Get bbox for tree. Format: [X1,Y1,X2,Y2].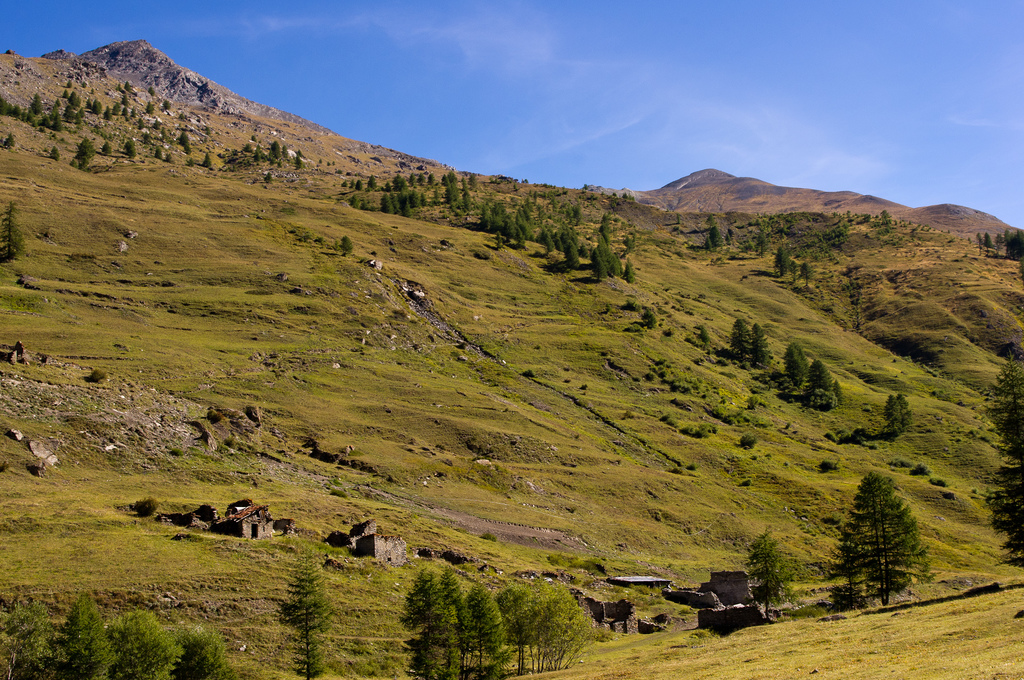
[644,305,659,334].
